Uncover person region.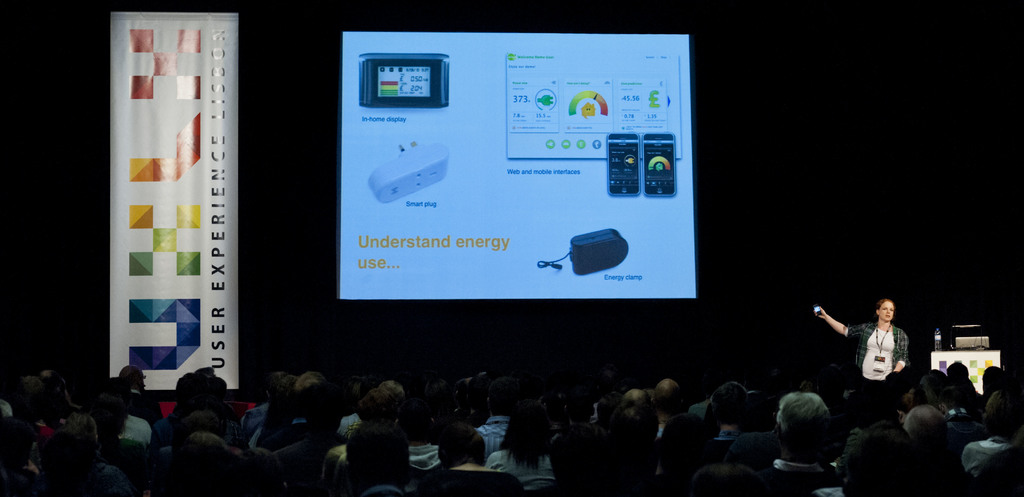
Uncovered: rect(647, 370, 694, 451).
